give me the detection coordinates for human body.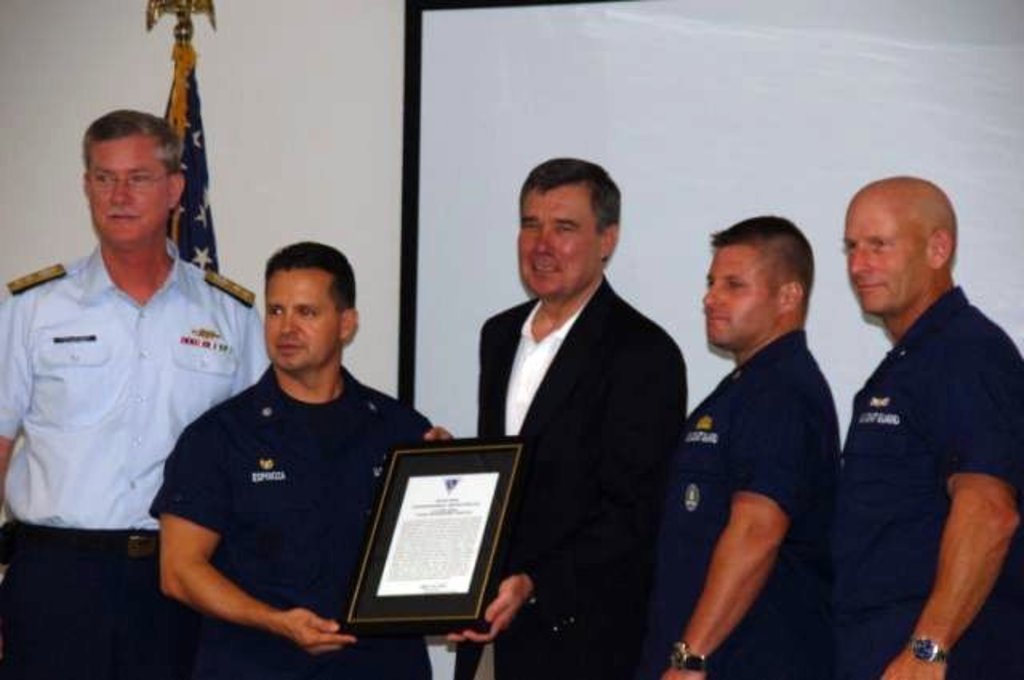
bbox=(144, 246, 430, 678).
